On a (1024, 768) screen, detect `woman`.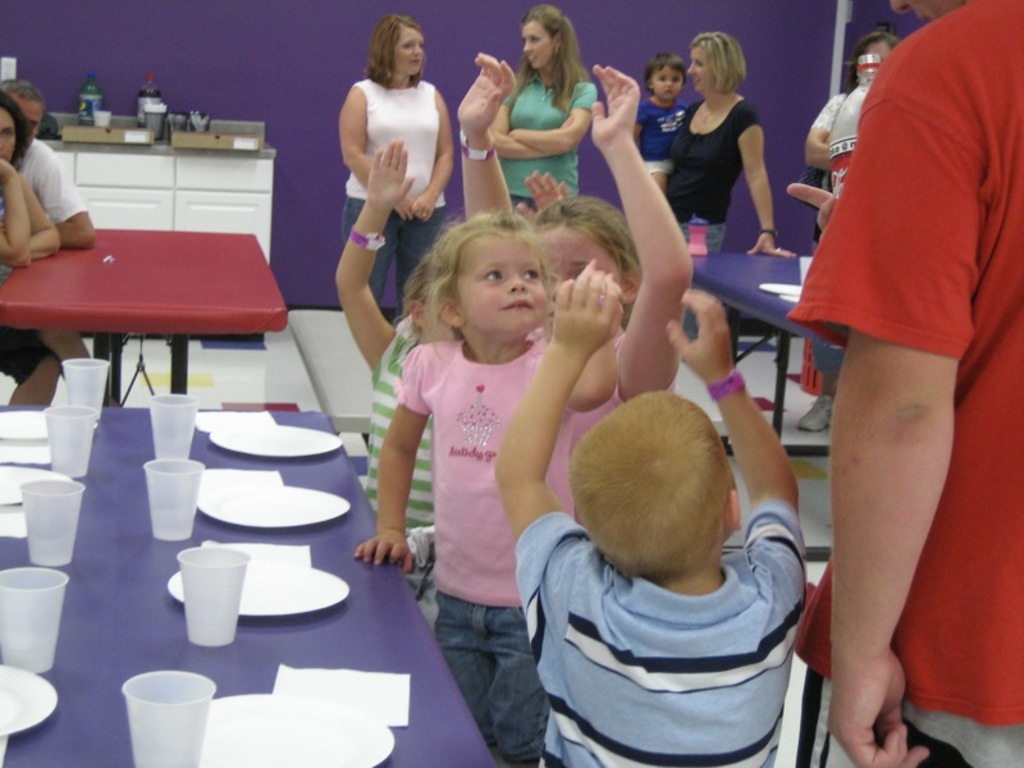
486 6 596 219.
